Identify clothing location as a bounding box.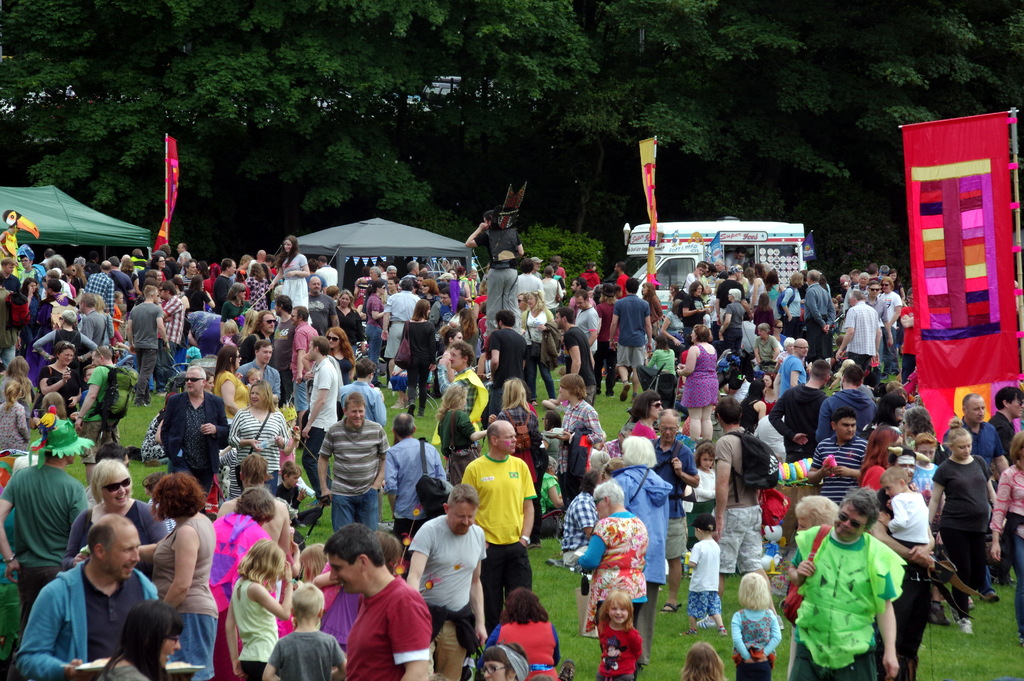
<region>458, 279, 470, 299</region>.
